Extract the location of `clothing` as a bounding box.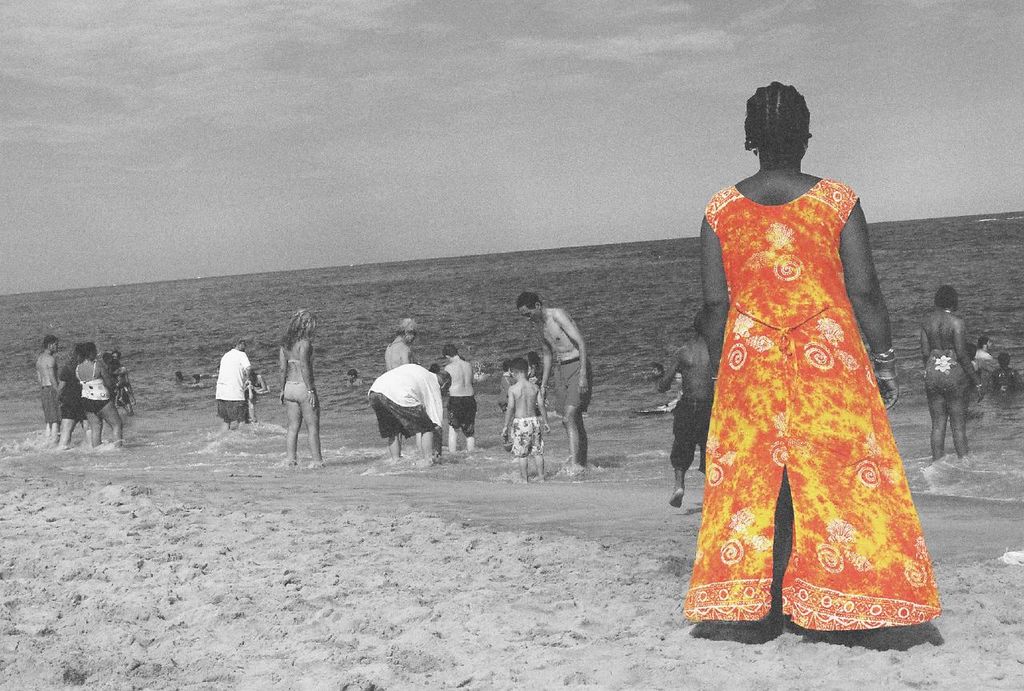
215,352,243,423.
